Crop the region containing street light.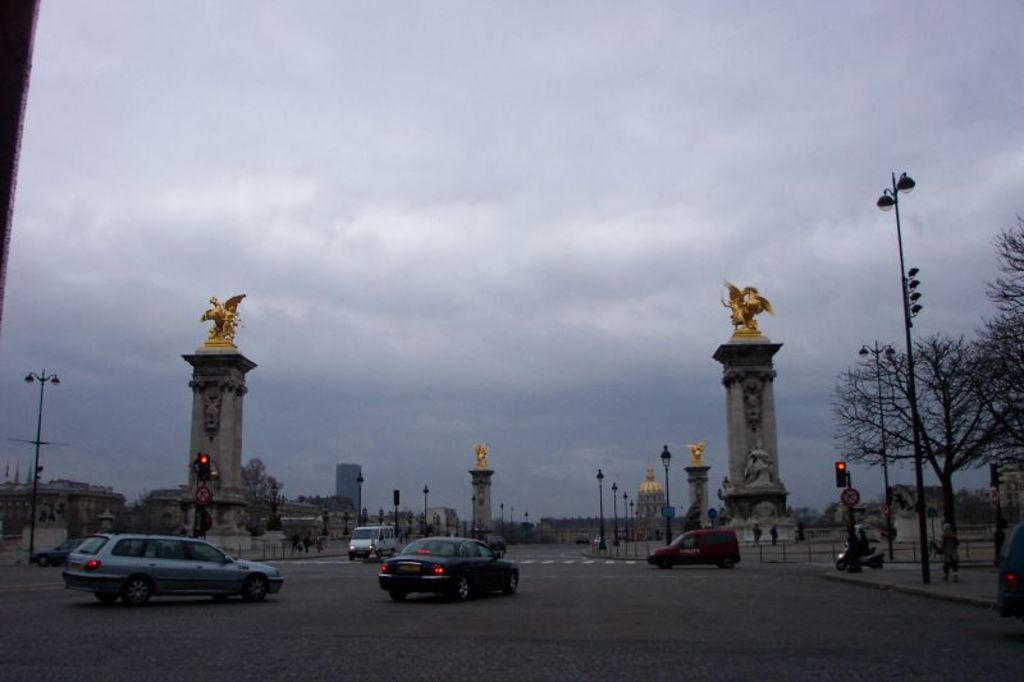
Crop region: bbox(613, 484, 617, 548).
